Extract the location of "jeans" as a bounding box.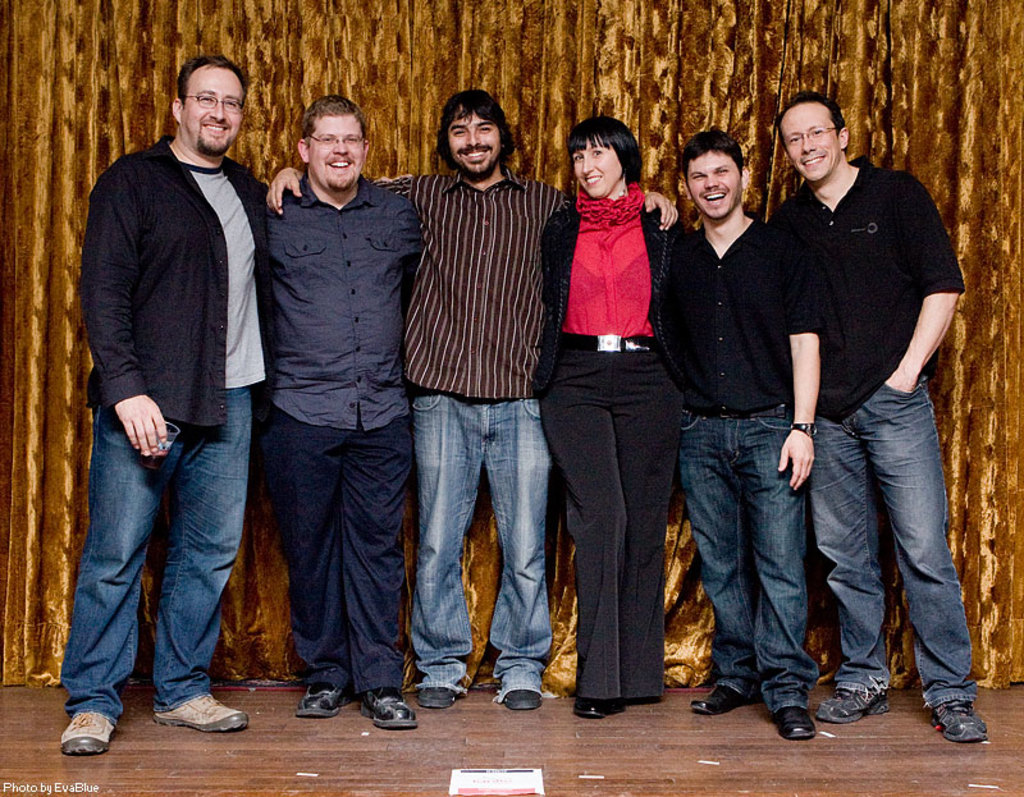
<box>264,406,420,692</box>.
